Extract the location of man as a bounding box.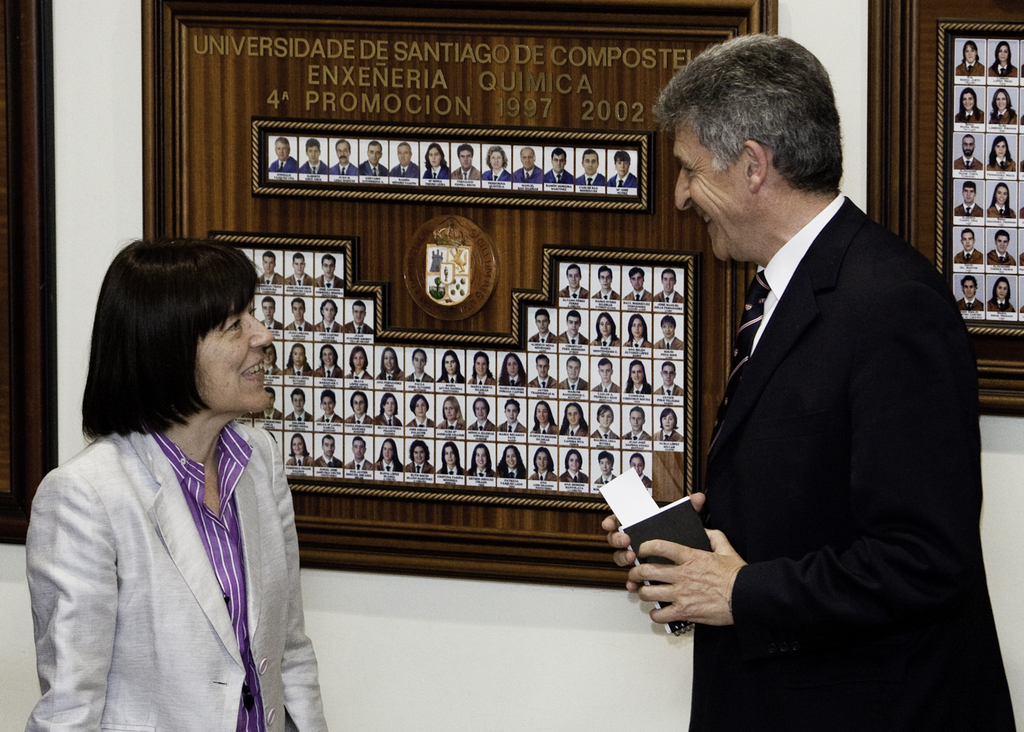
282 388 313 418.
